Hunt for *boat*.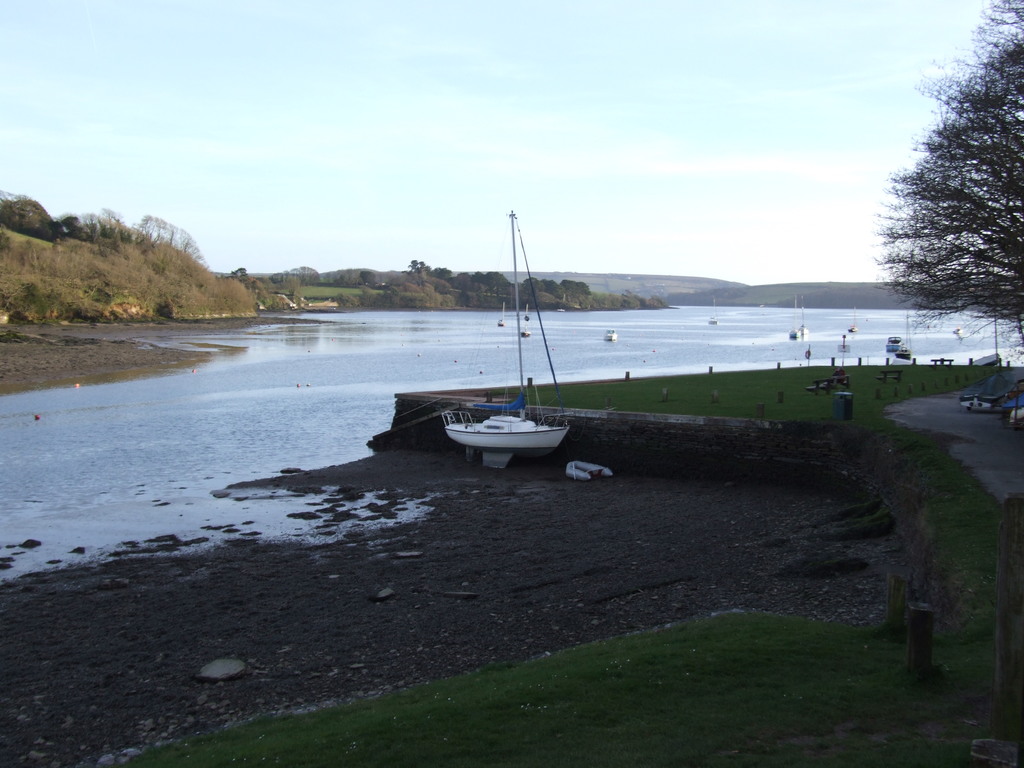
Hunted down at <region>494, 302, 506, 326</region>.
